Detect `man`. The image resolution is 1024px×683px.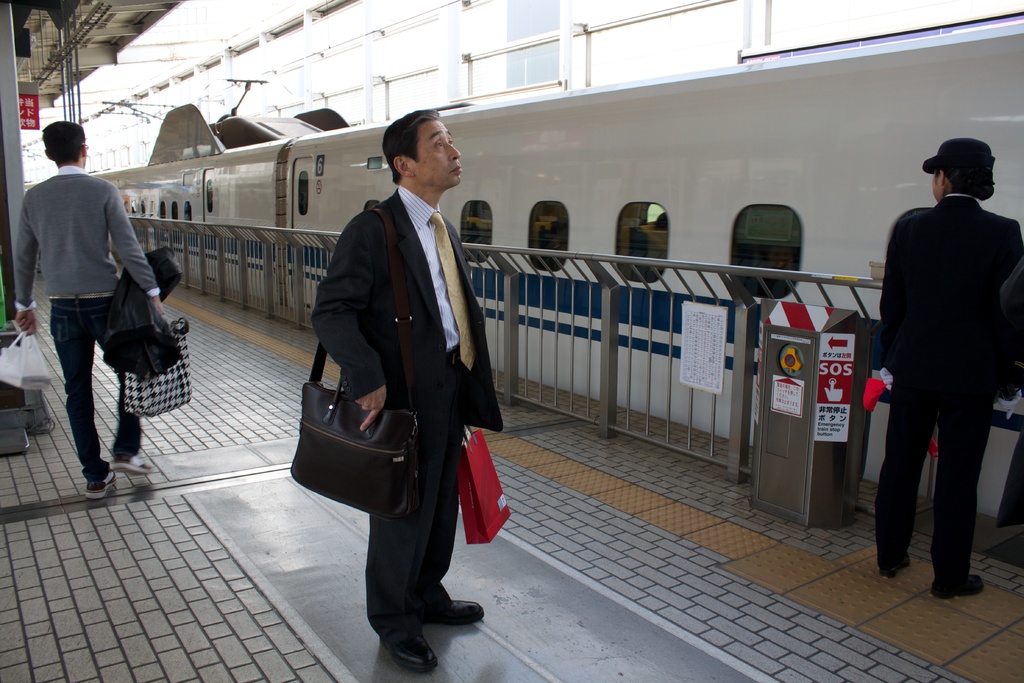
[16, 113, 180, 500].
